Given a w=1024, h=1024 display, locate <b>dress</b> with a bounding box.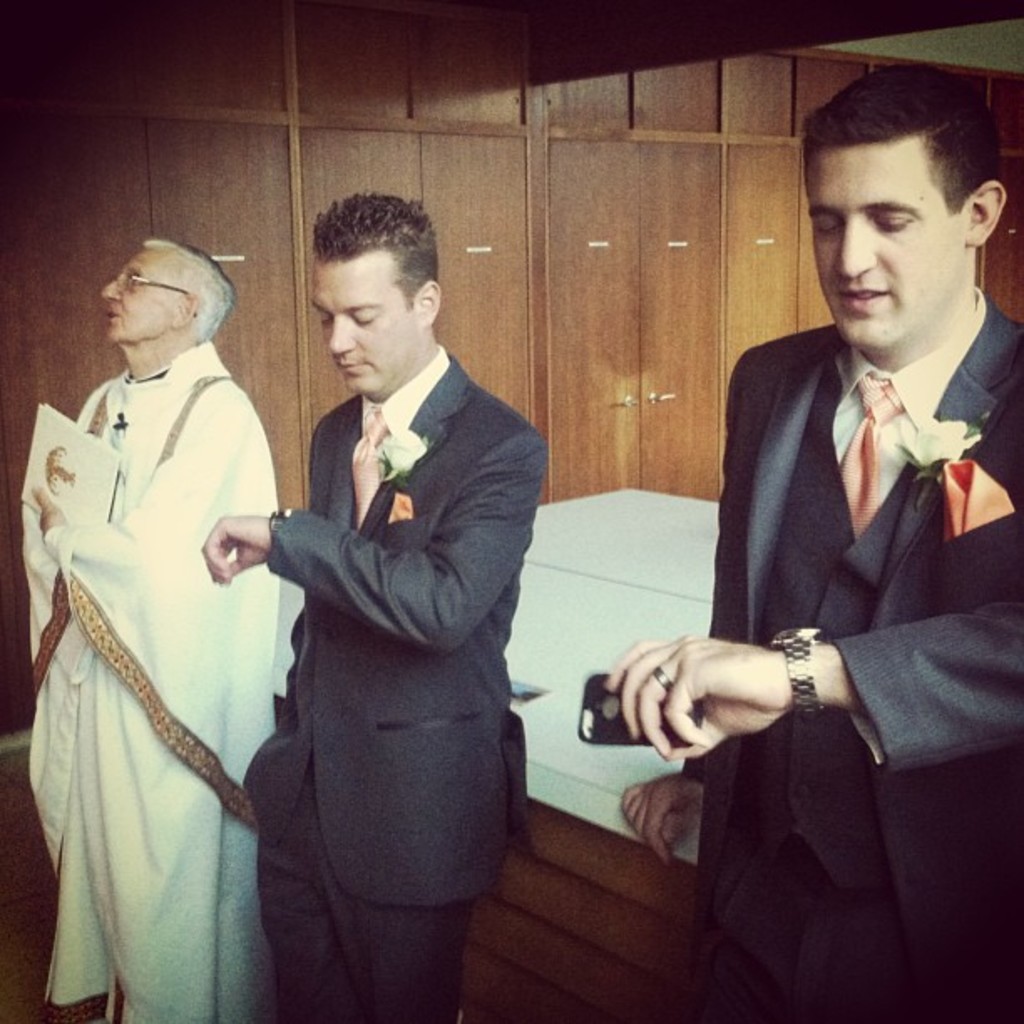
Located: 30:315:283:1006.
